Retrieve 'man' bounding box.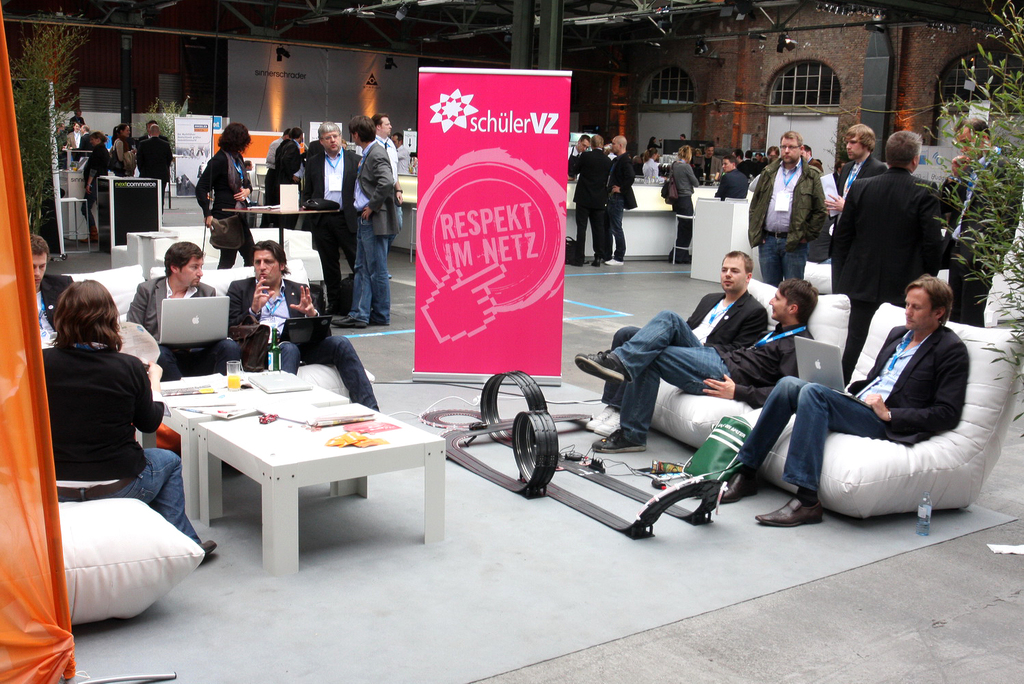
Bounding box: box(822, 125, 889, 222).
